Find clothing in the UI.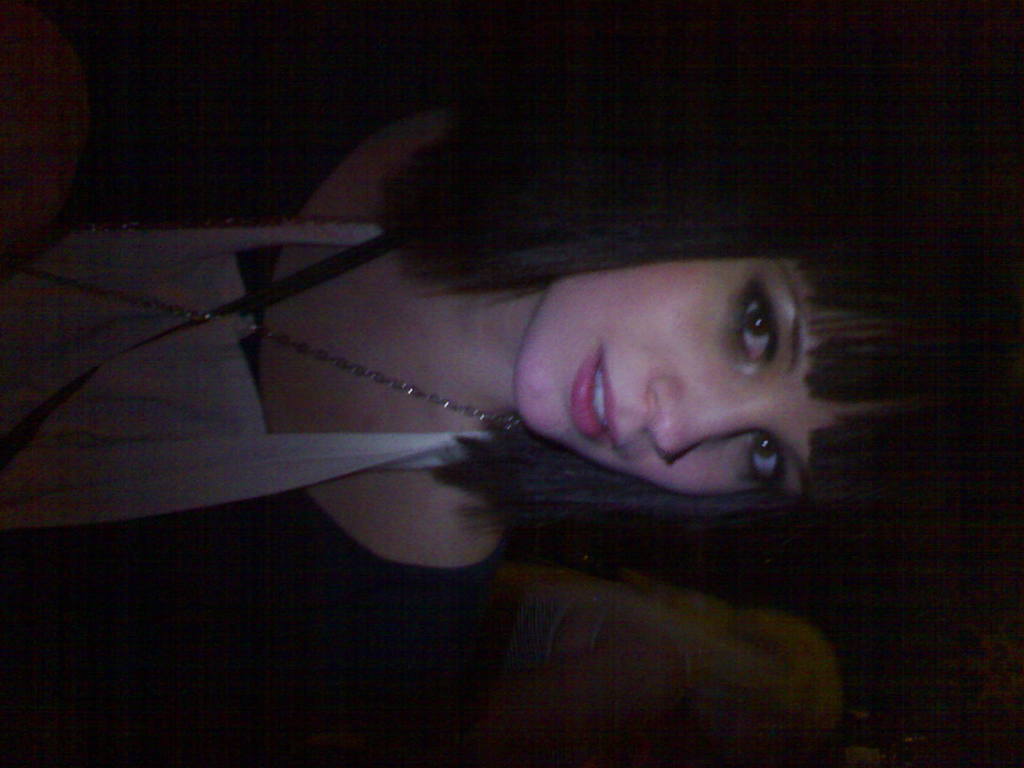
UI element at box(0, 0, 528, 767).
